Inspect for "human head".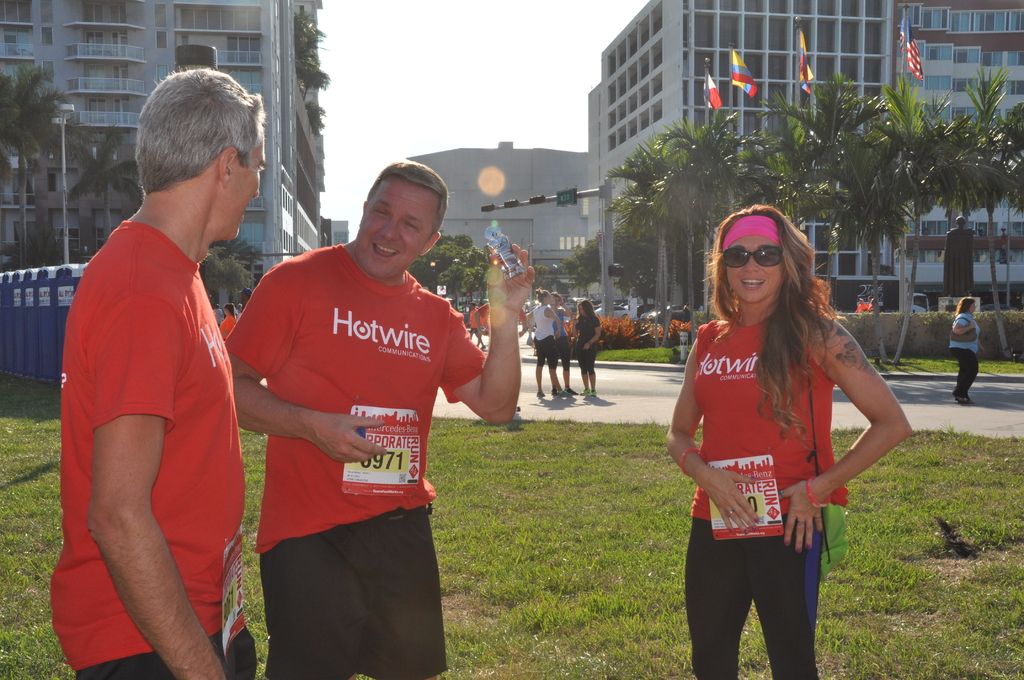
Inspection: region(221, 305, 235, 315).
